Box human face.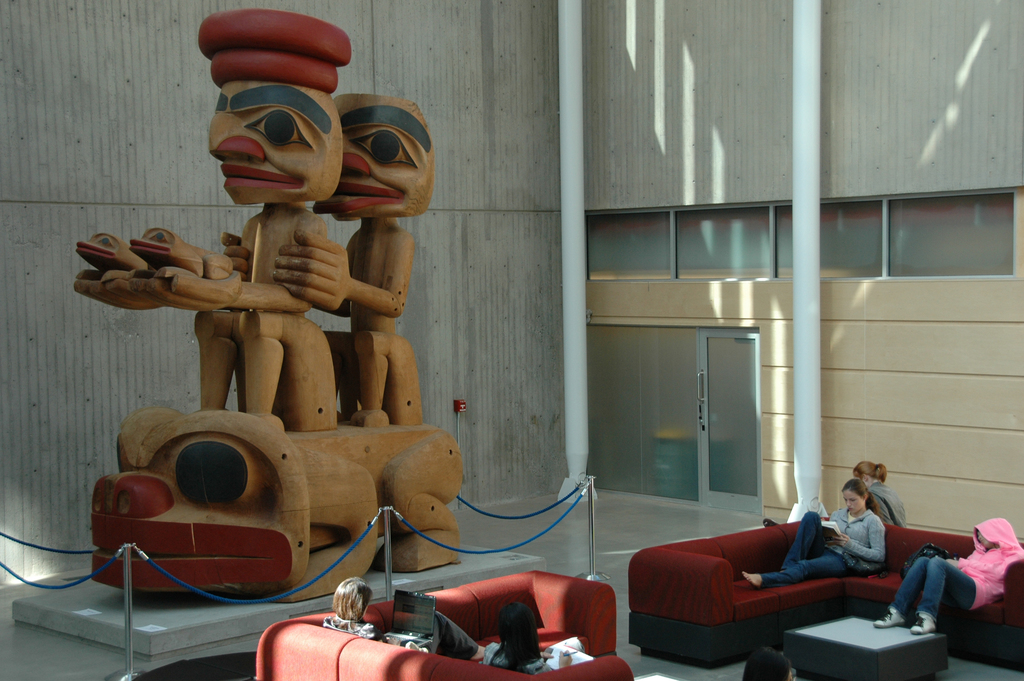
x1=977 y1=527 x2=1000 y2=548.
